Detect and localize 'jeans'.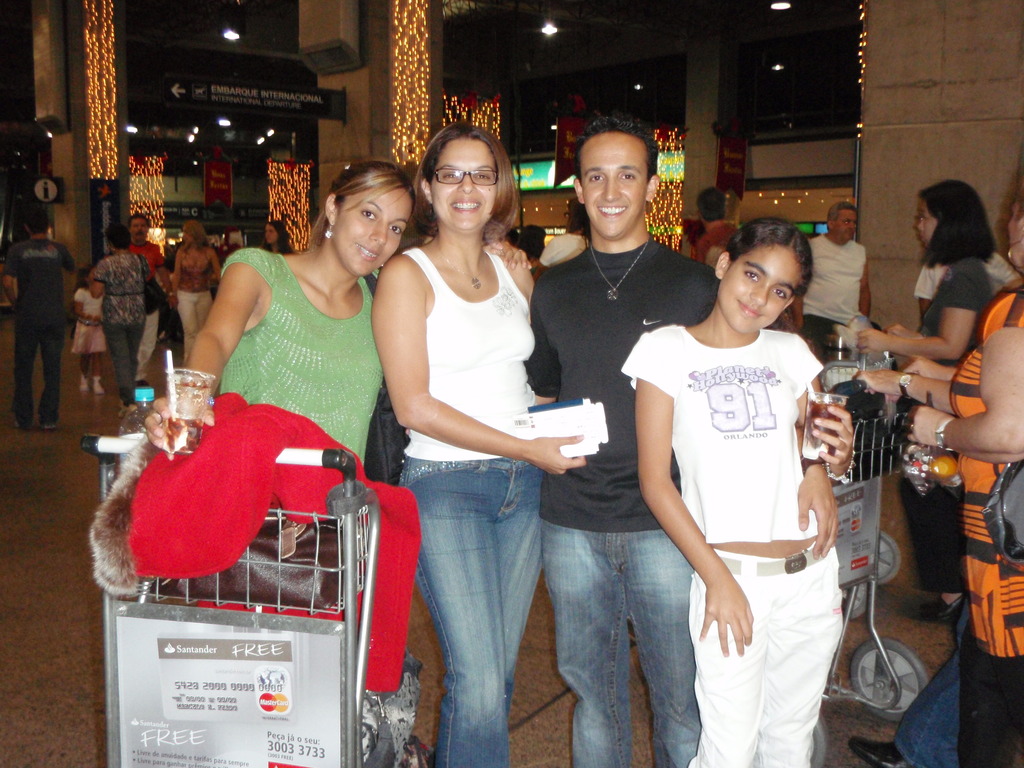
Localized at 539/522/701/761.
